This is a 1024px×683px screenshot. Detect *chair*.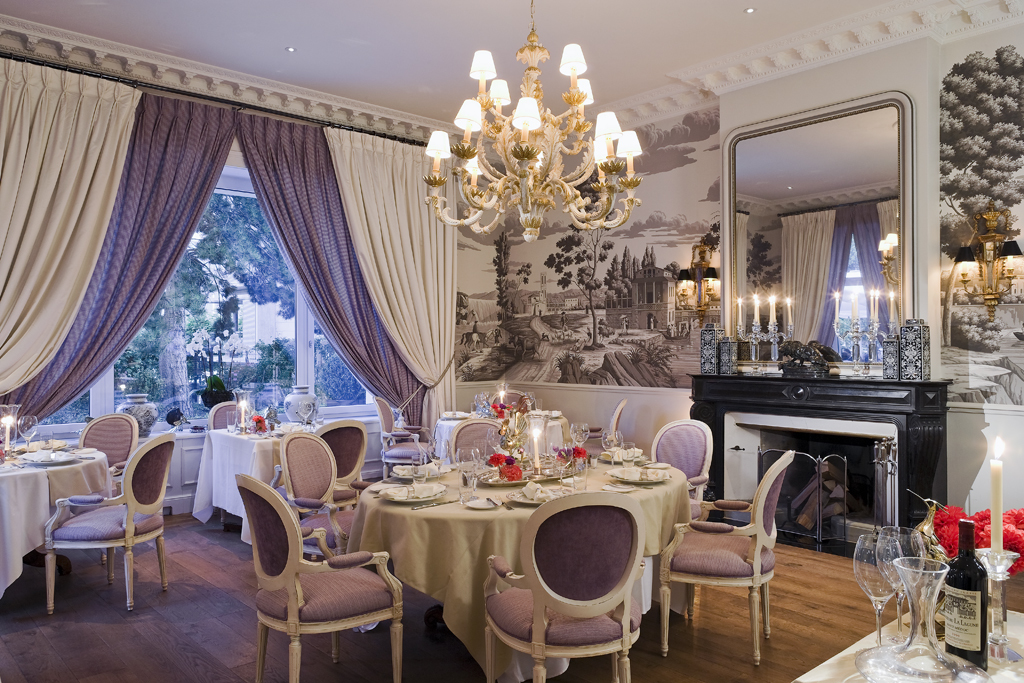
23,429,165,628.
